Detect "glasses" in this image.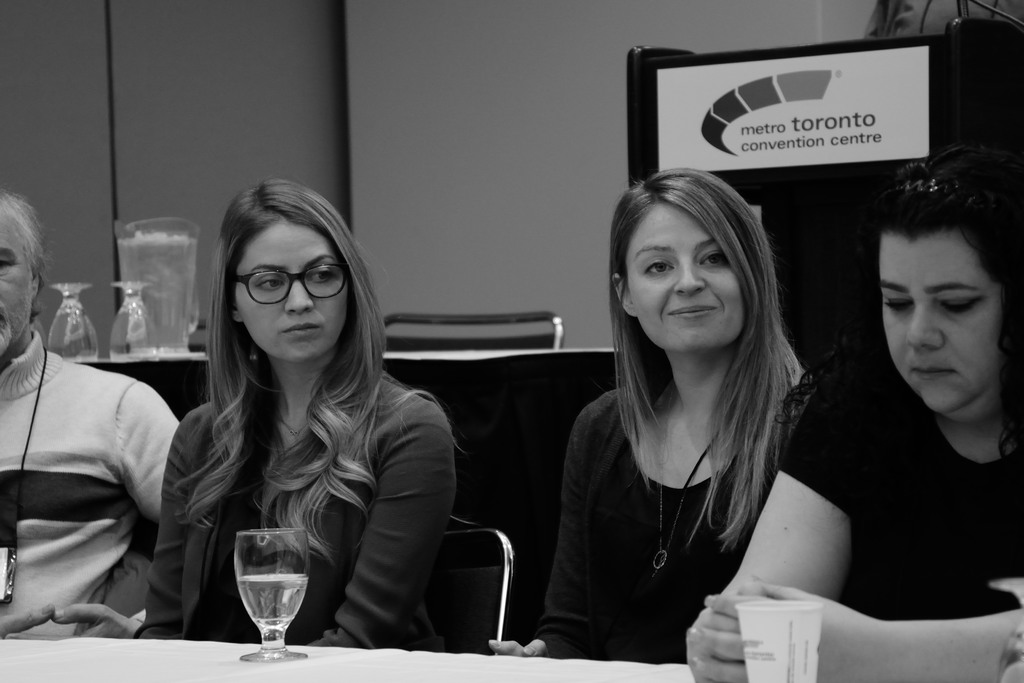
Detection: <region>228, 260, 347, 303</region>.
